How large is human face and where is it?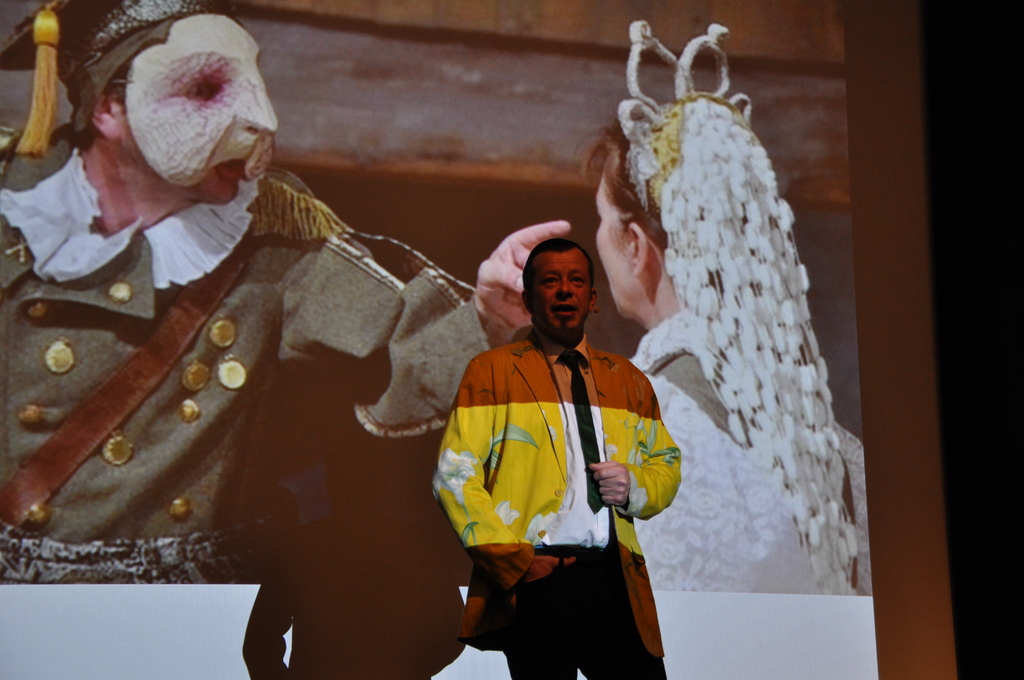
Bounding box: [598,156,630,317].
